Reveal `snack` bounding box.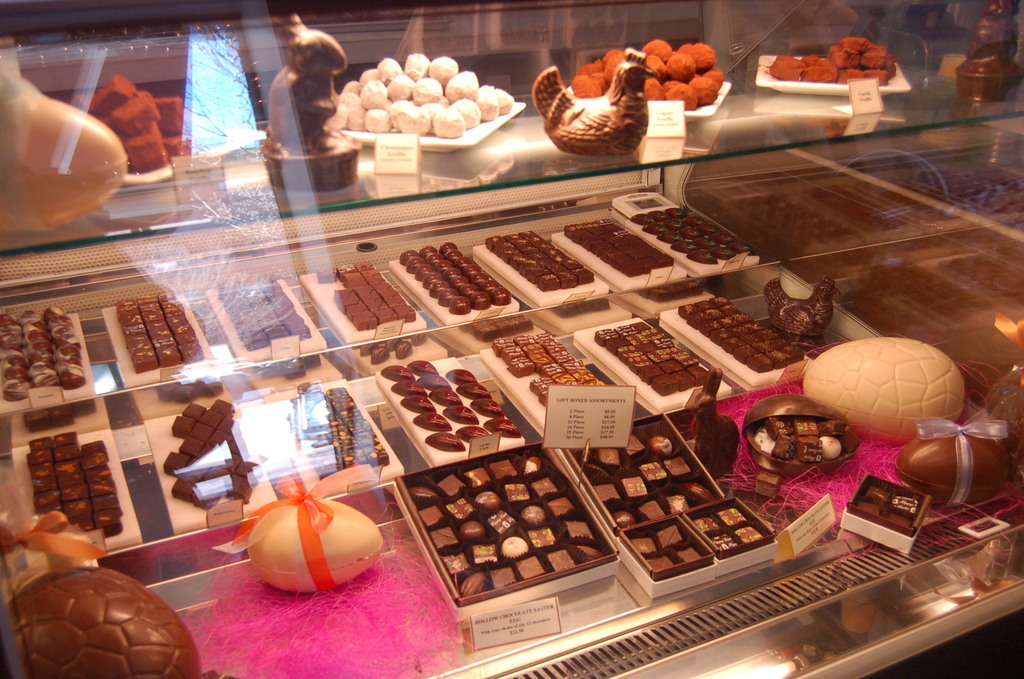
Revealed: (left=890, top=486, right=921, bottom=518).
